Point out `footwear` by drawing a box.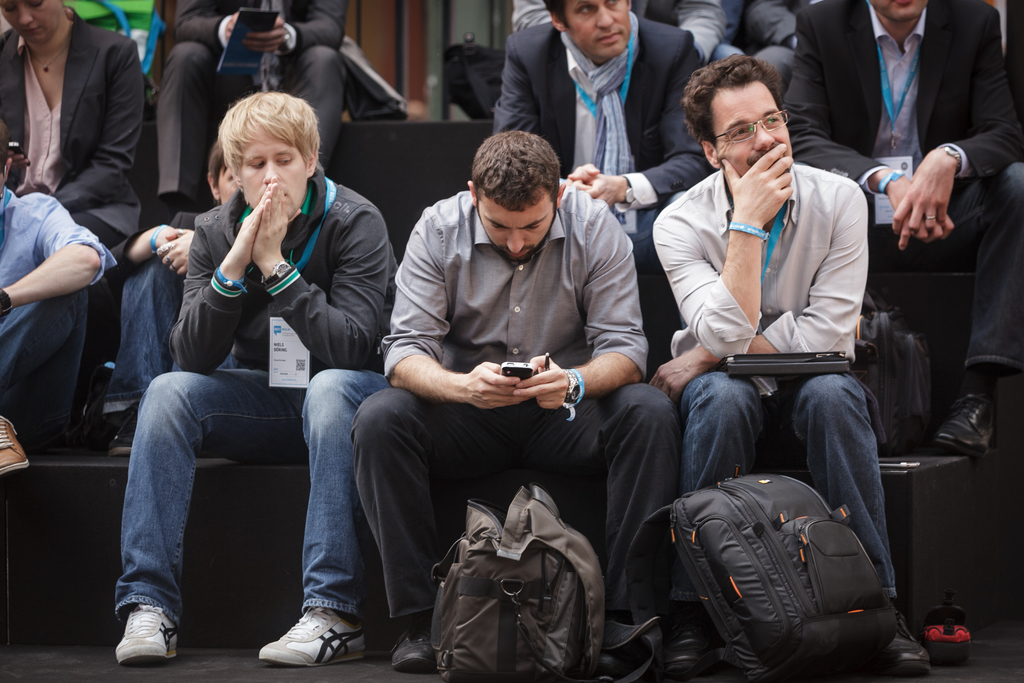
{"x1": 886, "y1": 613, "x2": 932, "y2": 682}.
